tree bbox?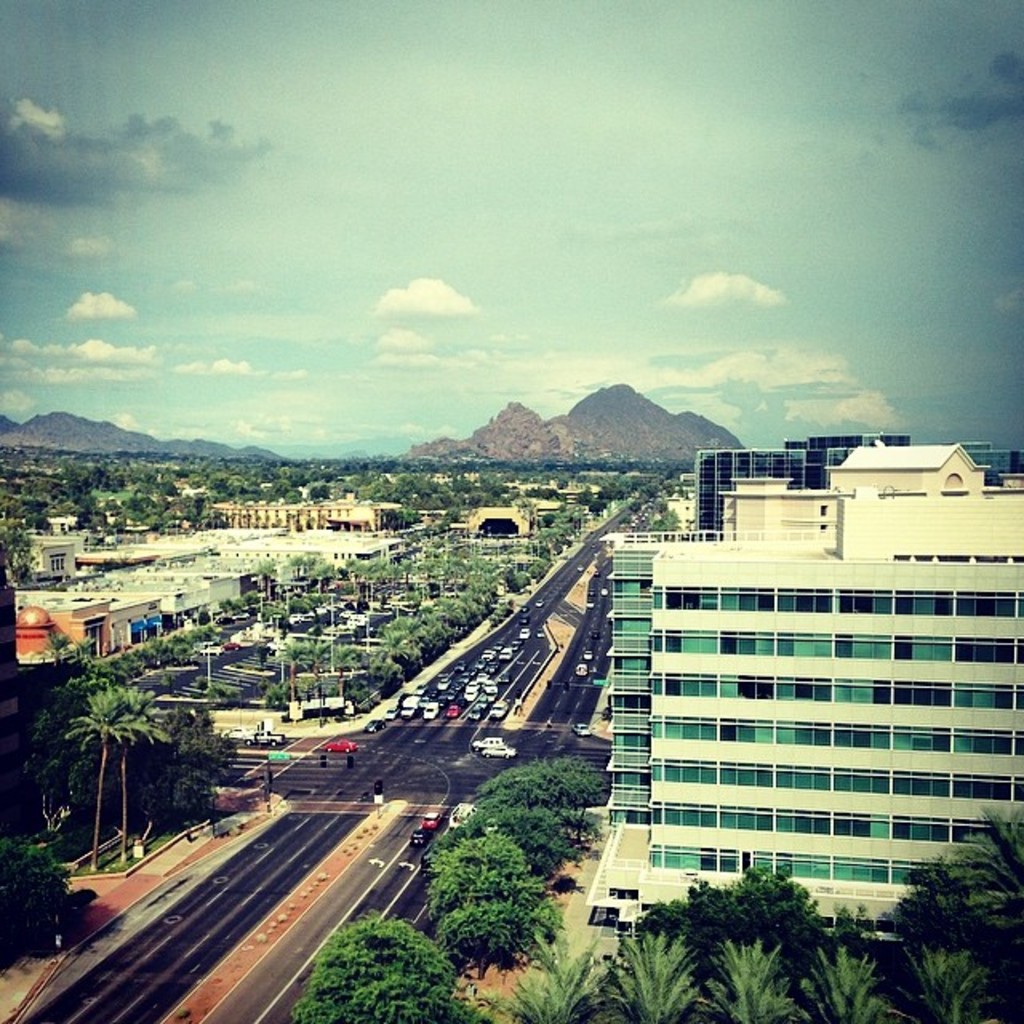
bbox(635, 854, 830, 974)
